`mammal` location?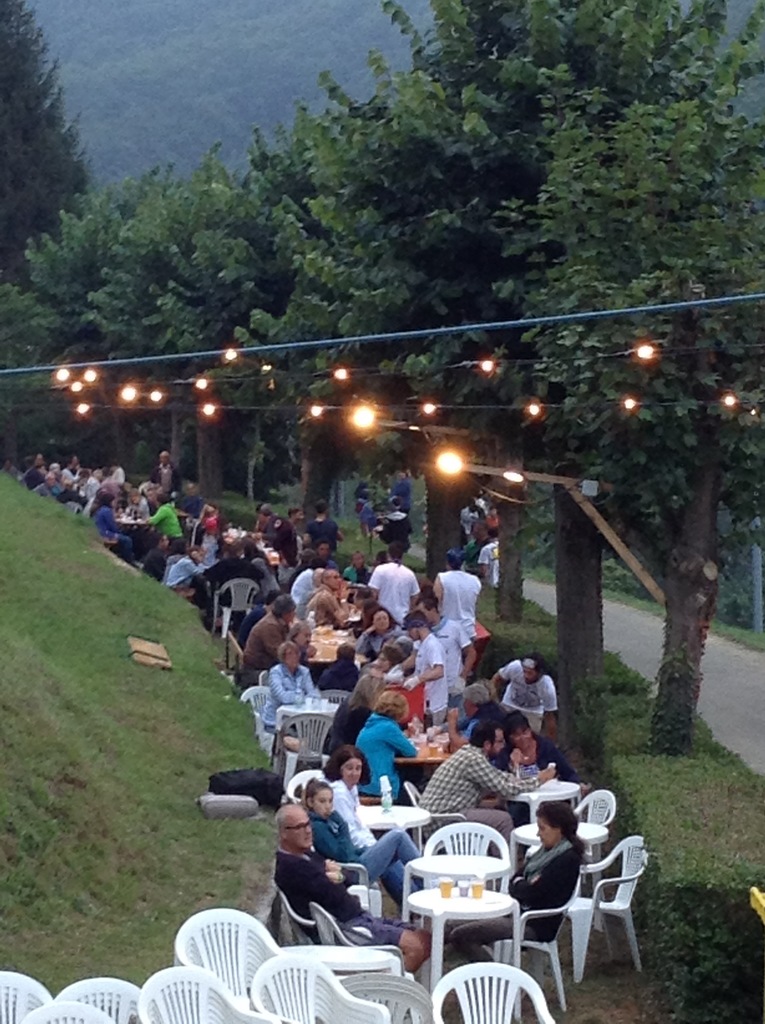
<bbox>412, 588, 478, 716</bbox>
